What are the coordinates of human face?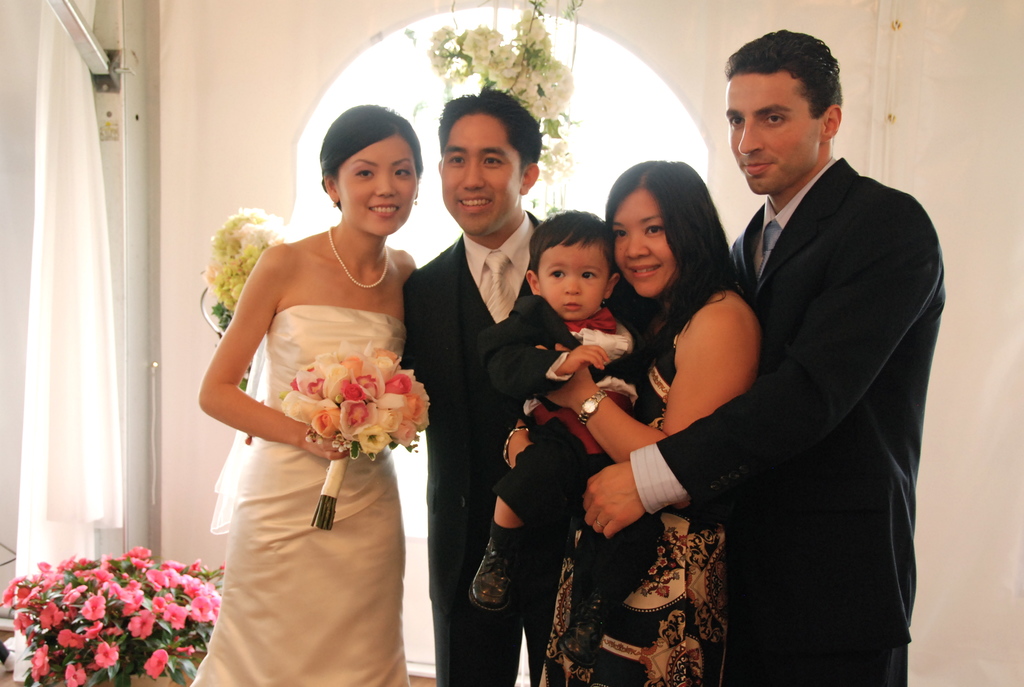
rect(722, 73, 822, 195).
